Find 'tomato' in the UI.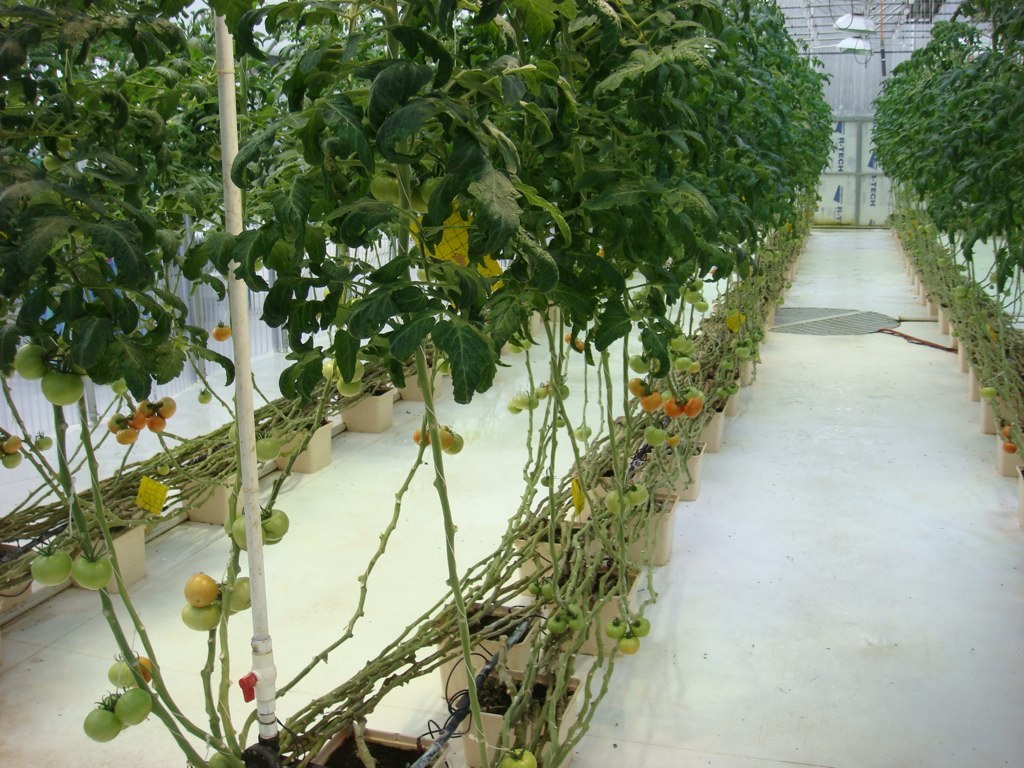
UI element at {"left": 604, "top": 619, "right": 625, "bottom": 635}.
